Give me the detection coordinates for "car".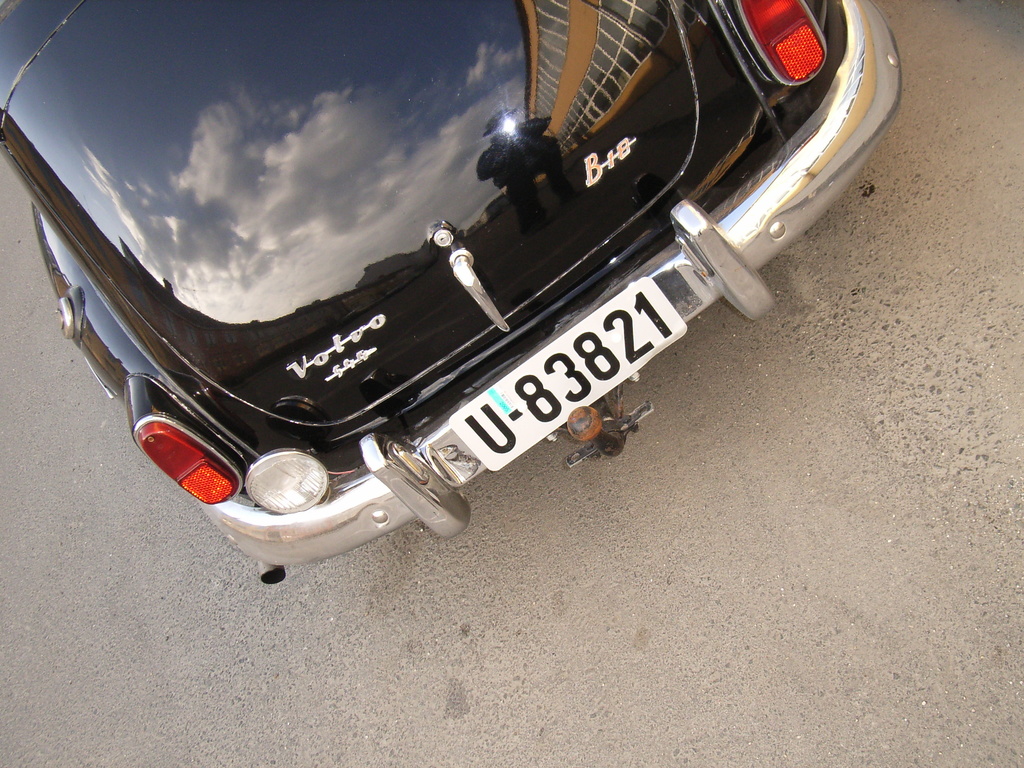
Rect(0, 0, 903, 585).
